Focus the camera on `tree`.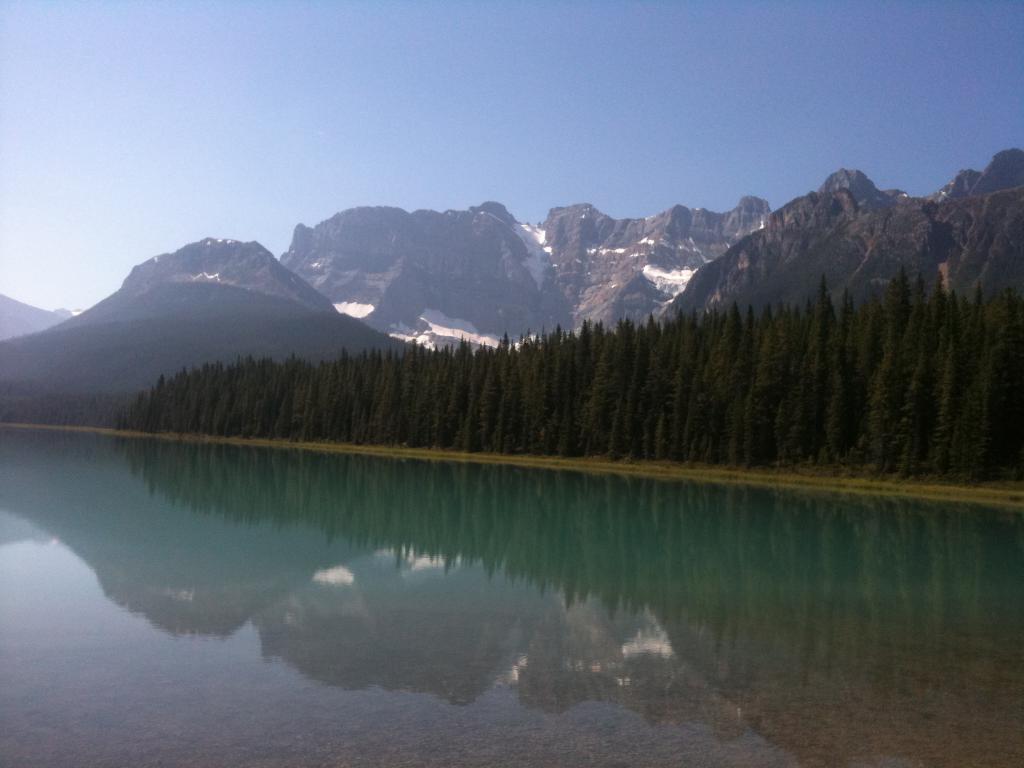
Focus region: BBox(810, 281, 840, 468).
